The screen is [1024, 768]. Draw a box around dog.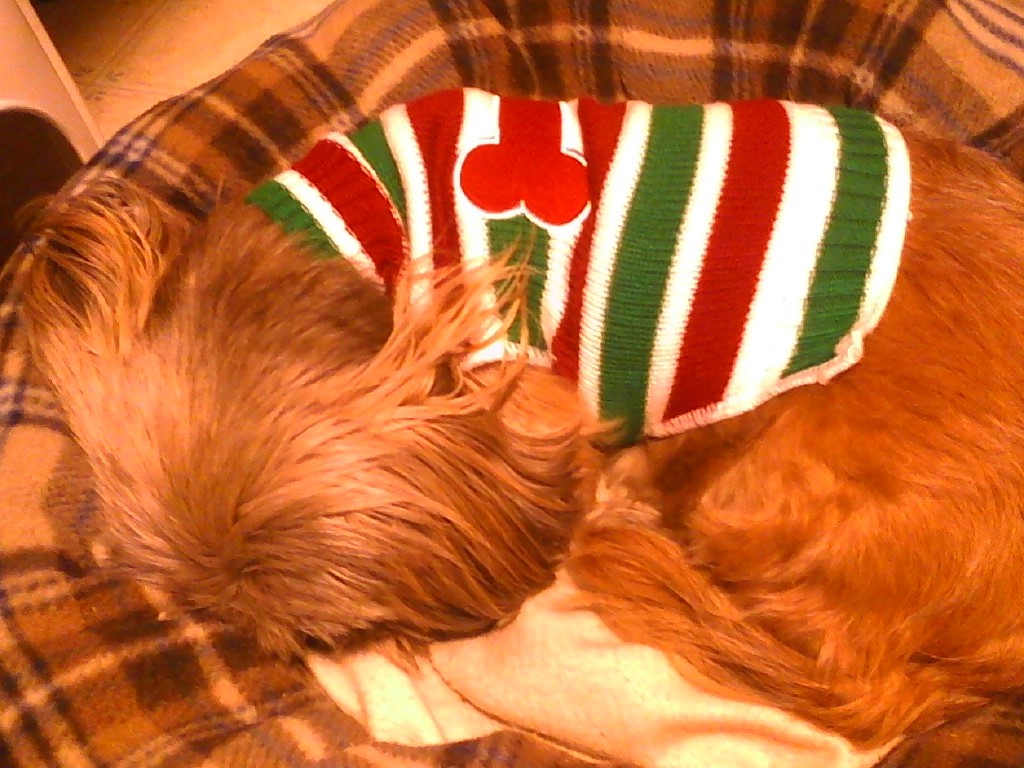
(x1=8, y1=87, x2=1023, y2=750).
